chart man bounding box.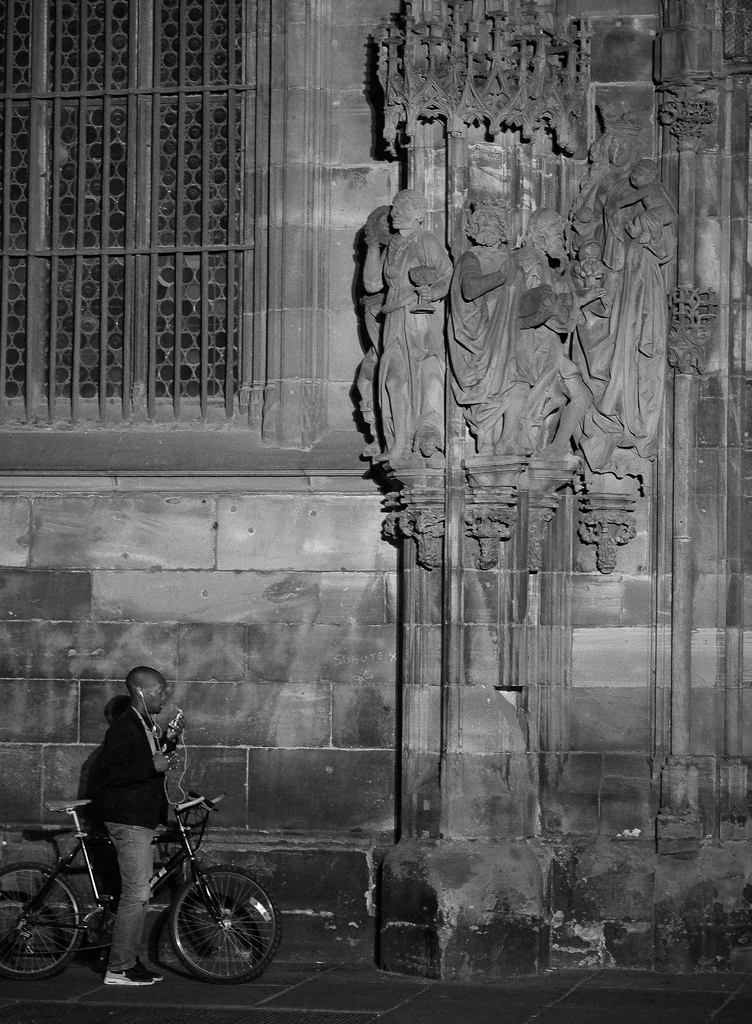
Charted: rect(42, 669, 254, 977).
